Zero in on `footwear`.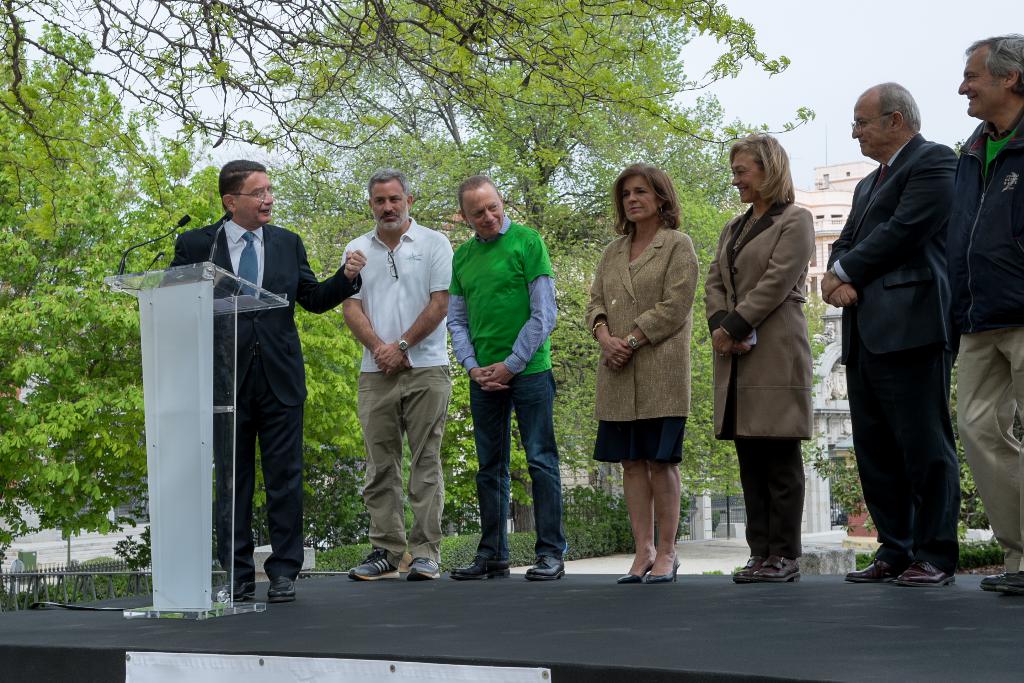
Zeroed in: <region>644, 554, 681, 586</region>.
